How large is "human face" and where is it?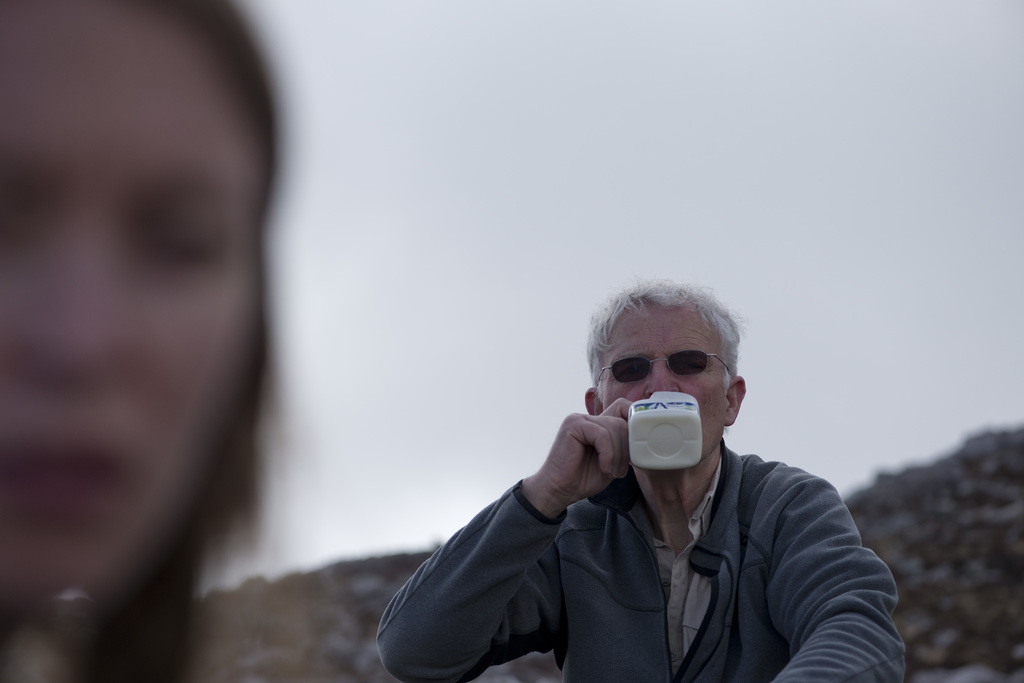
Bounding box: {"x1": 598, "y1": 306, "x2": 728, "y2": 460}.
